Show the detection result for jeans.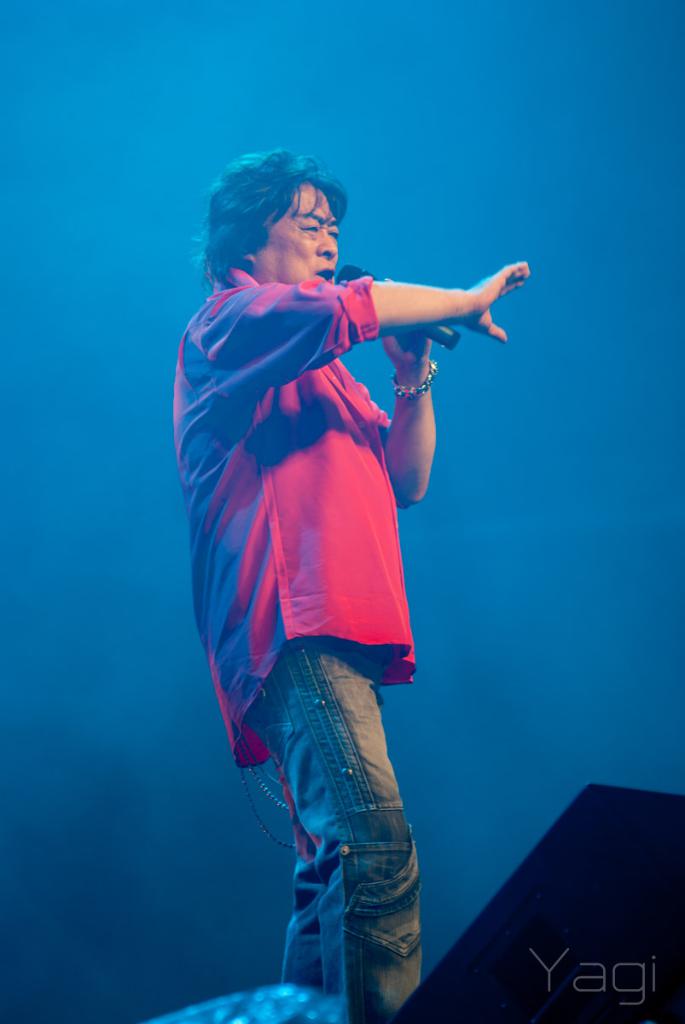
<region>227, 642, 440, 1008</region>.
